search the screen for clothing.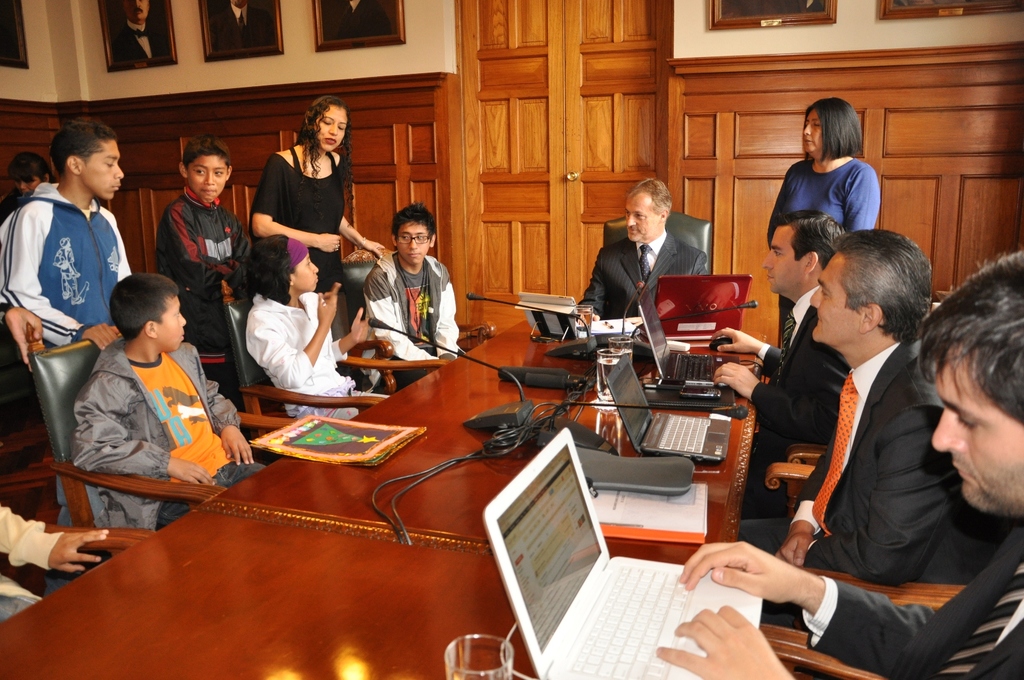
Found at x1=242 y1=289 x2=357 y2=421.
